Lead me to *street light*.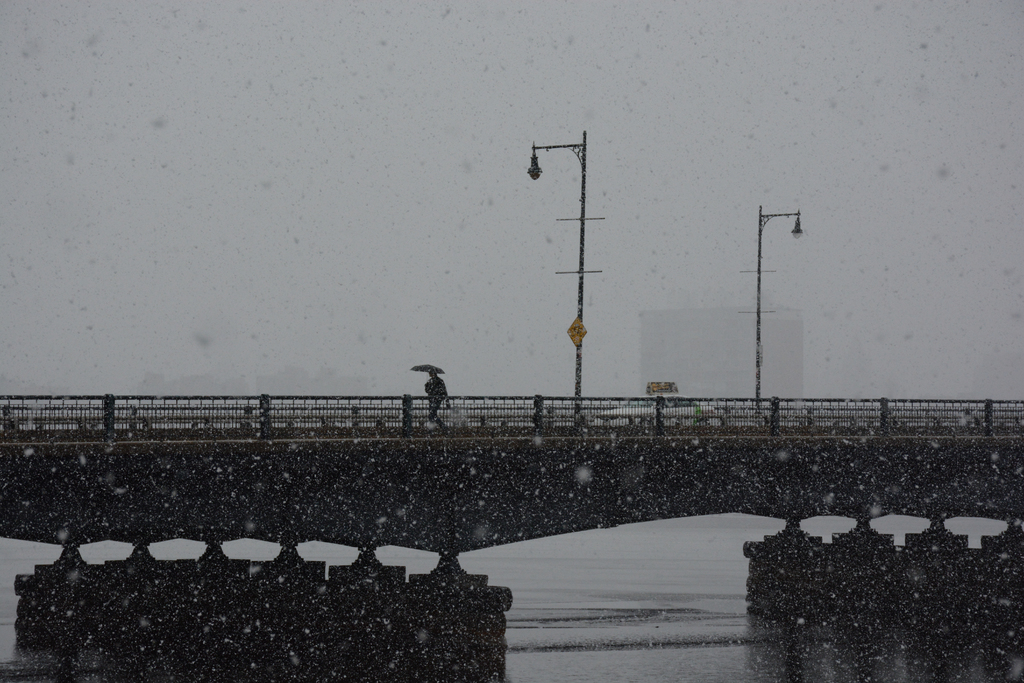
Lead to bbox(756, 204, 802, 435).
